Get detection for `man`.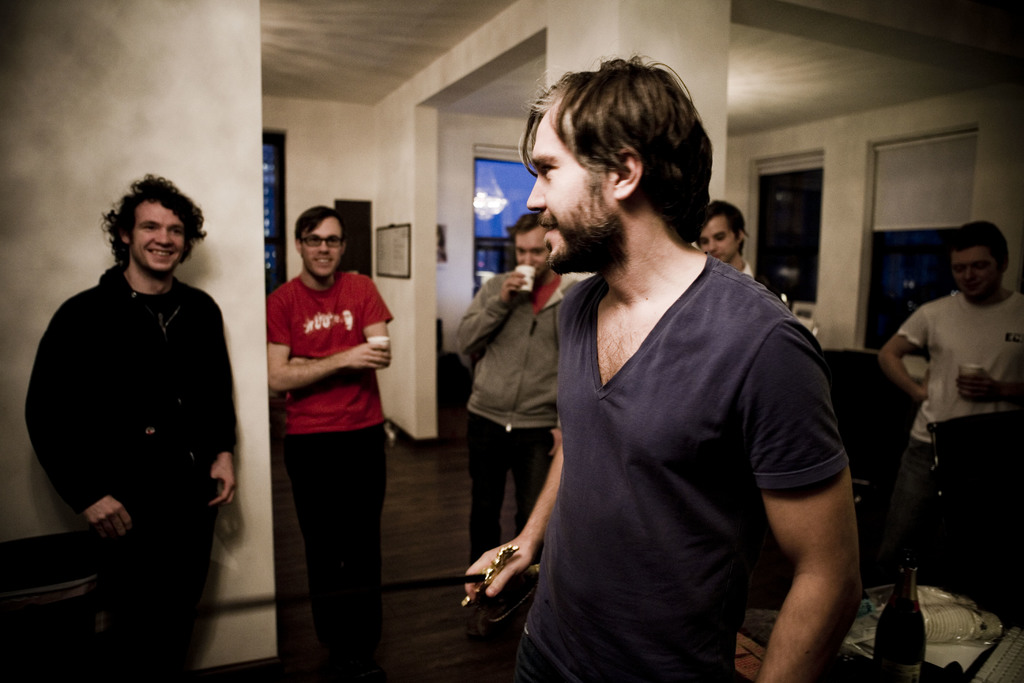
Detection: left=454, top=62, right=876, bottom=682.
